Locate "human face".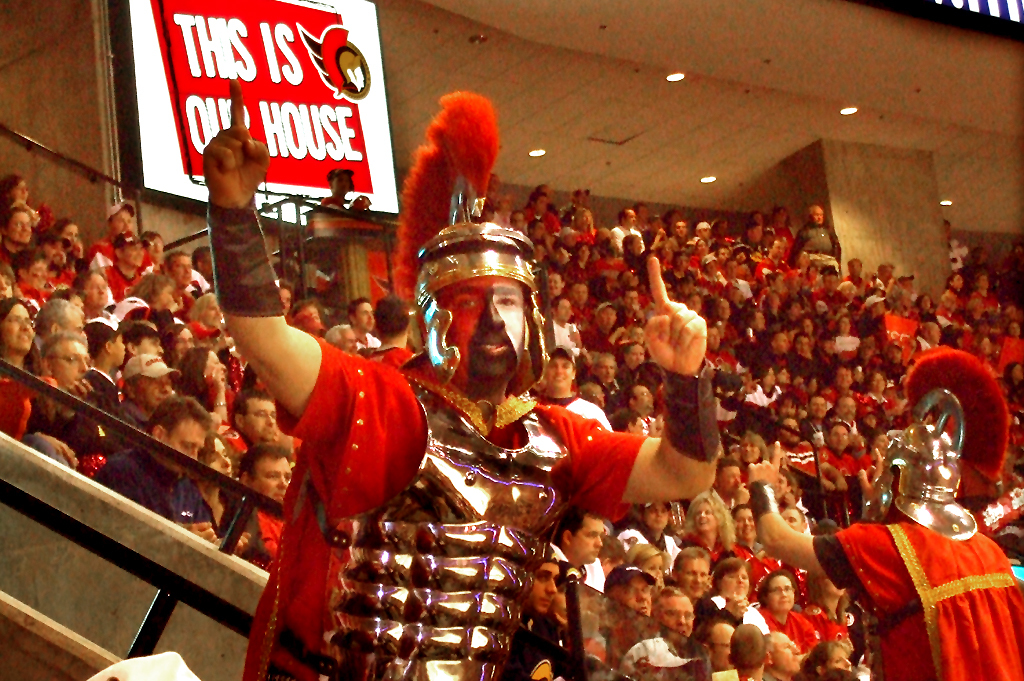
Bounding box: {"left": 610, "top": 558, "right": 626, "bottom": 575}.
